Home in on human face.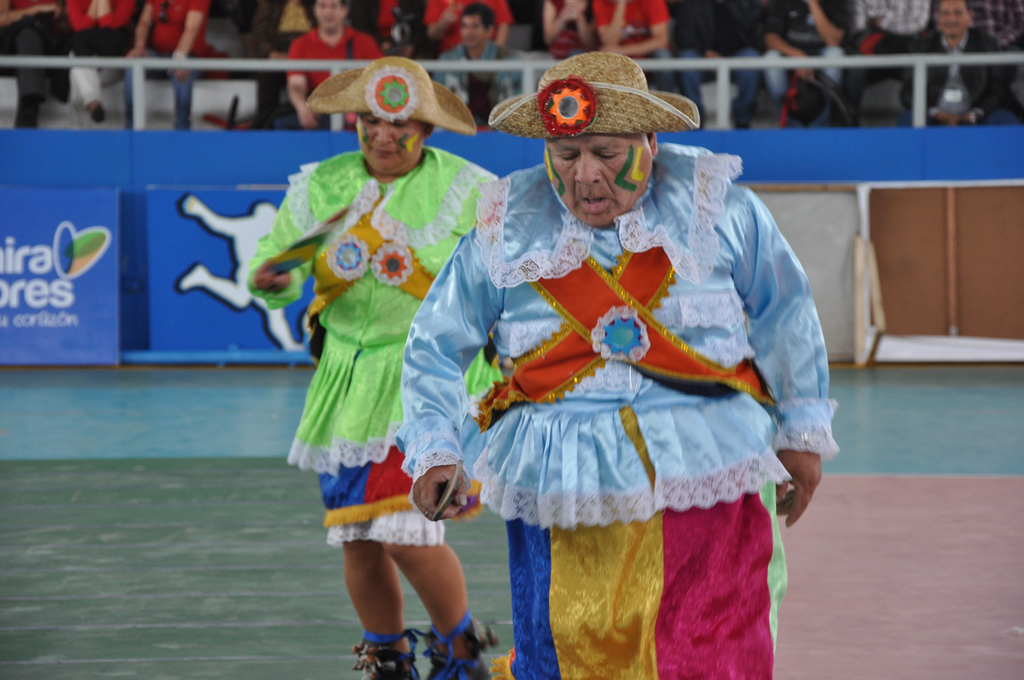
Homed in at <box>317,0,342,31</box>.
